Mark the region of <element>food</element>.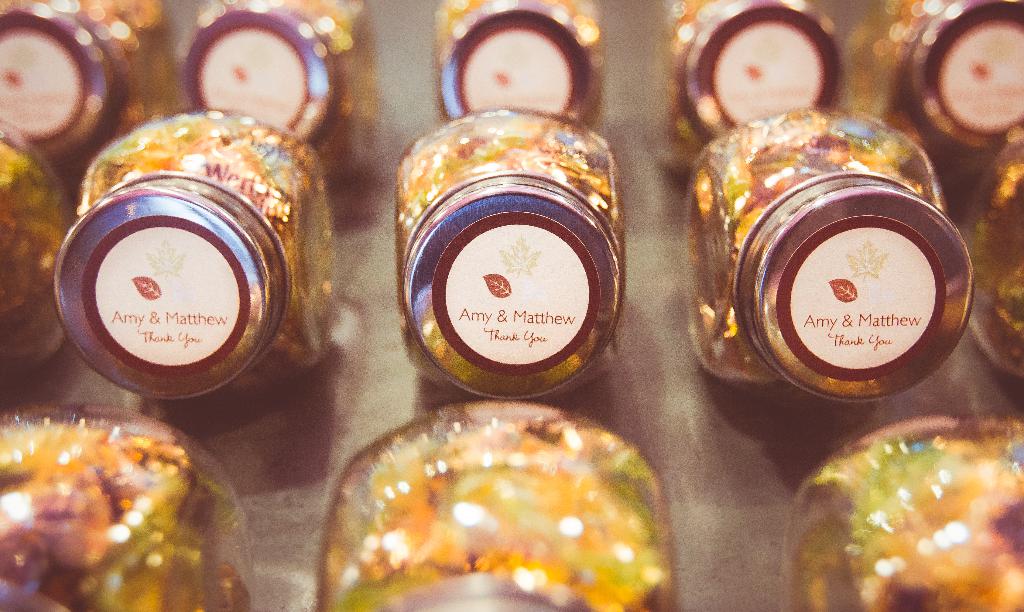
Region: l=797, t=410, r=1023, b=606.
